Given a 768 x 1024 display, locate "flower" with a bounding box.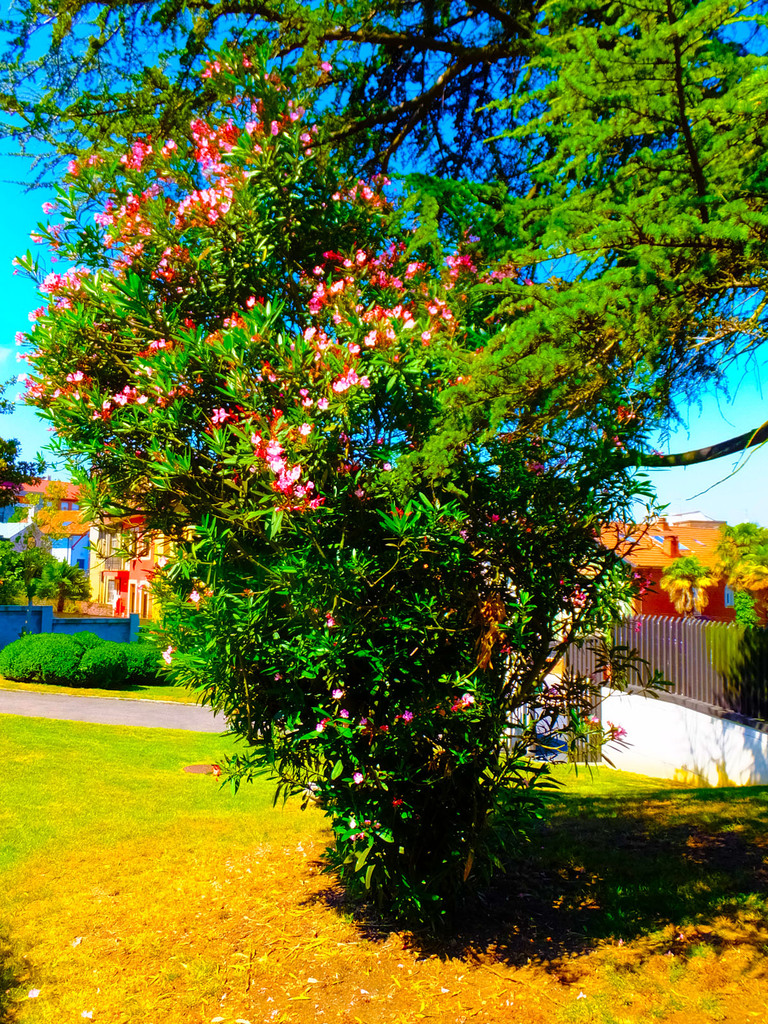
Located: x1=446 y1=691 x2=476 y2=719.
